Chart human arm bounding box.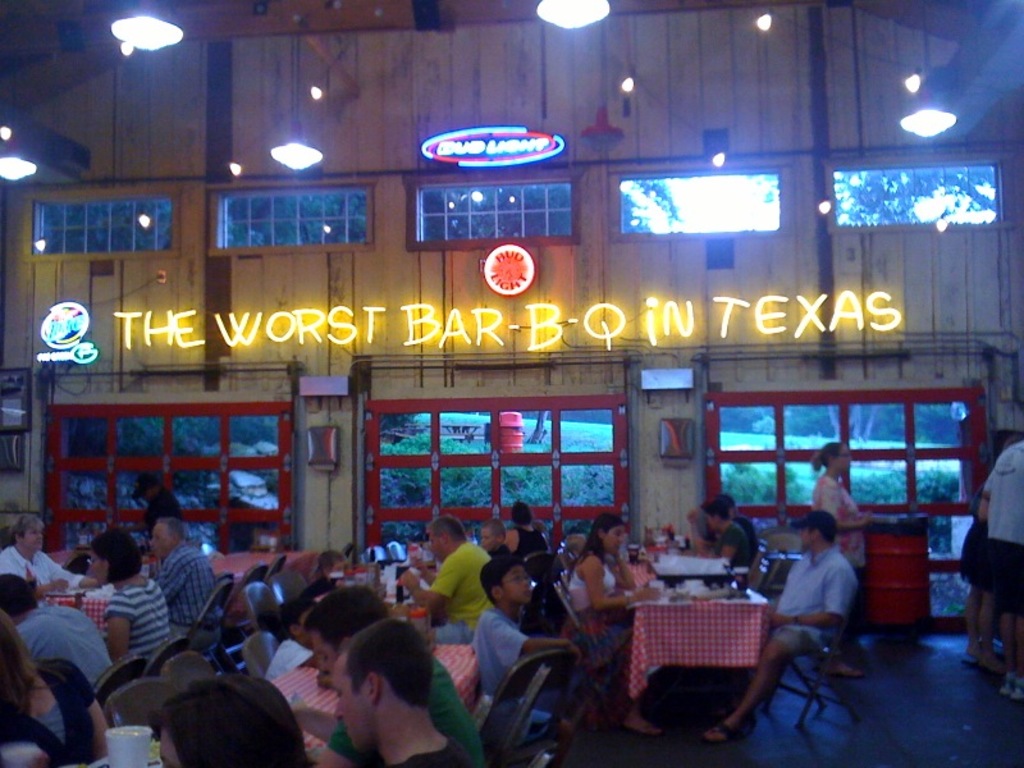
Charted: l=67, t=659, r=108, b=751.
